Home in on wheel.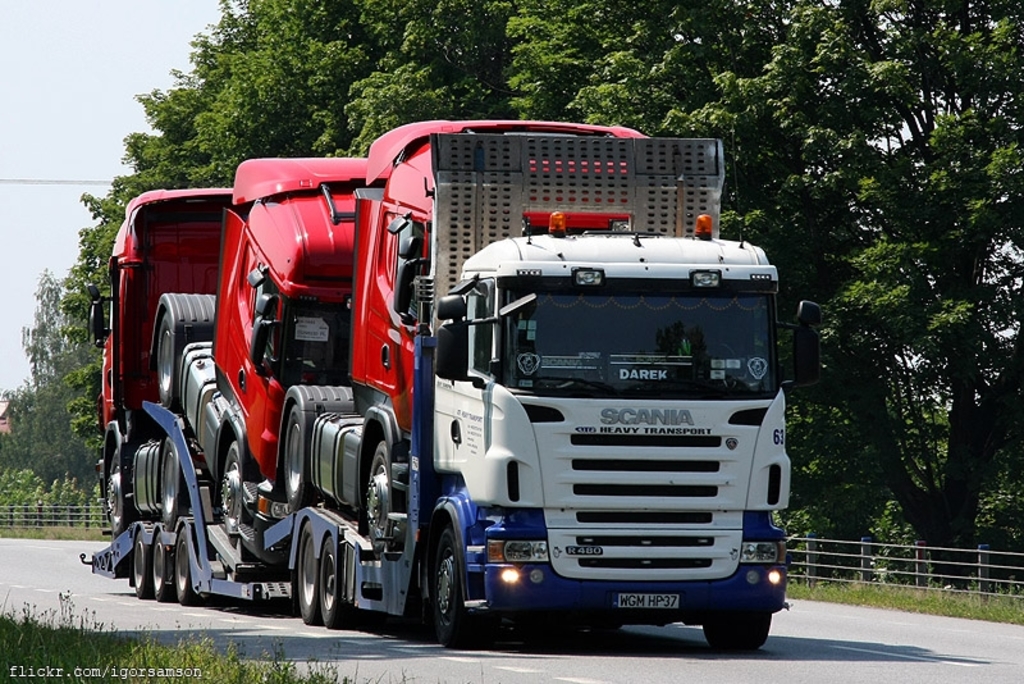
Homed in at [173, 528, 193, 603].
